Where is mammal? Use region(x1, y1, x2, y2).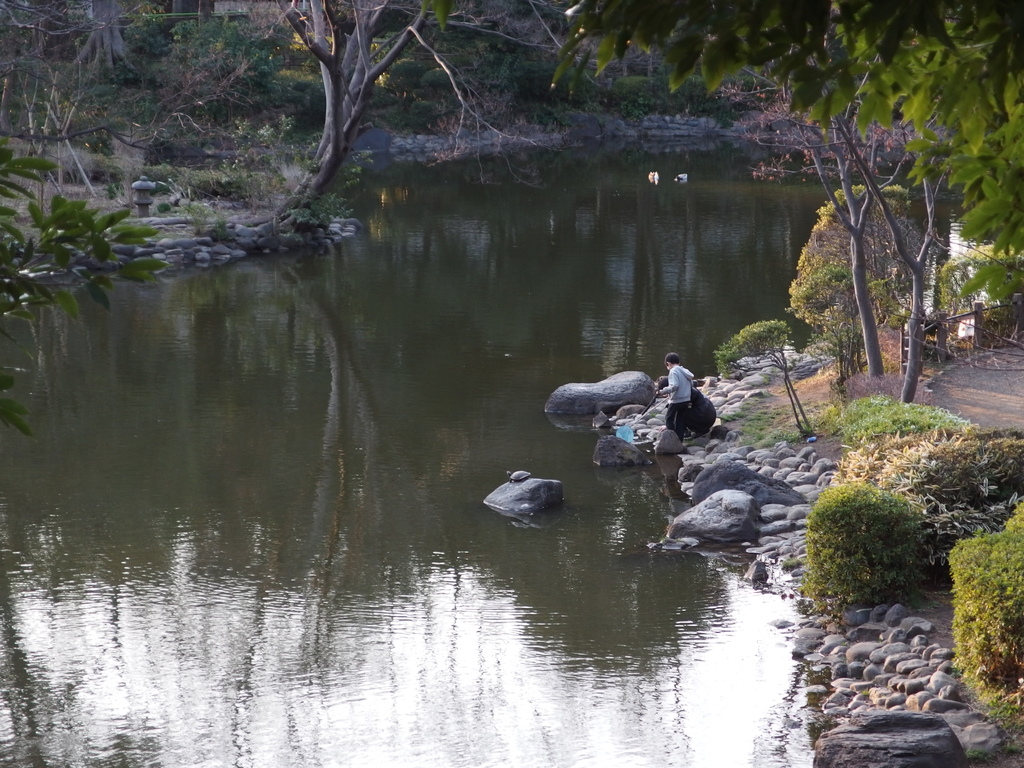
region(685, 385, 715, 444).
